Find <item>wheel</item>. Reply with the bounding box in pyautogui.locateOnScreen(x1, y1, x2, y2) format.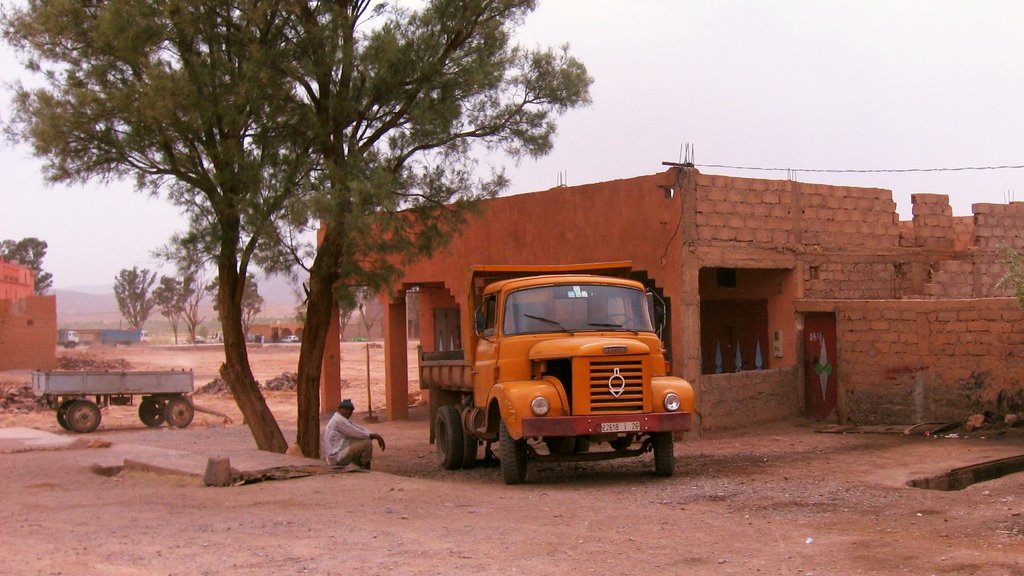
pyautogui.locateOnScreen(134, 391, 165, 428).
